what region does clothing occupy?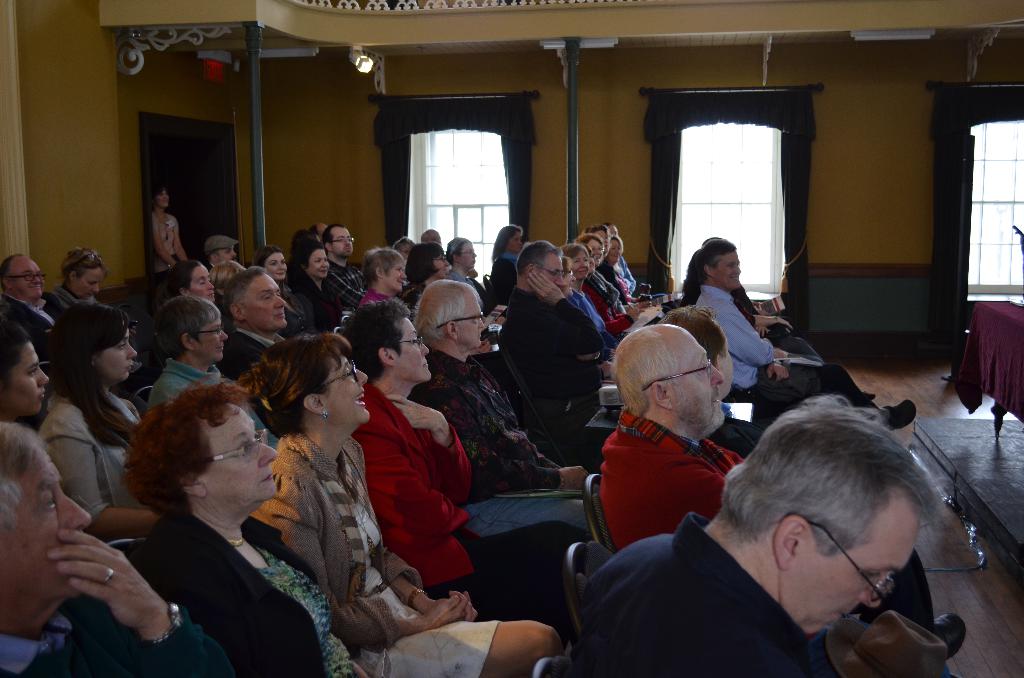
1:590:228:677.
